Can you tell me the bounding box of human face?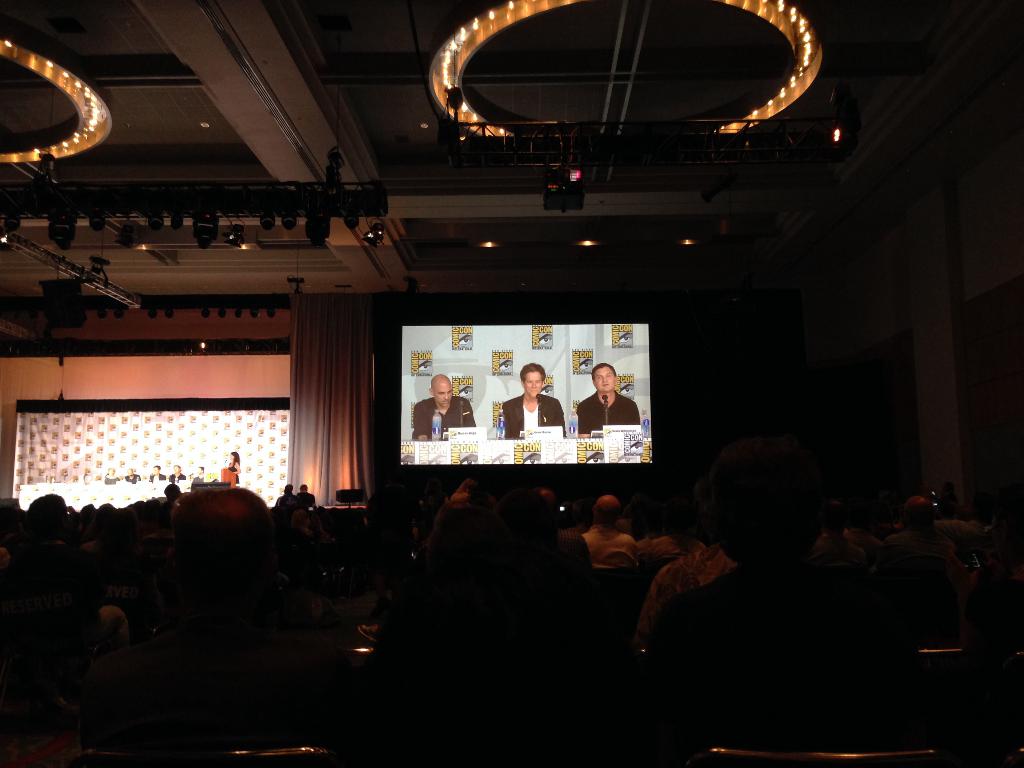
(left=523, top=372, right=543, bottom=399).
